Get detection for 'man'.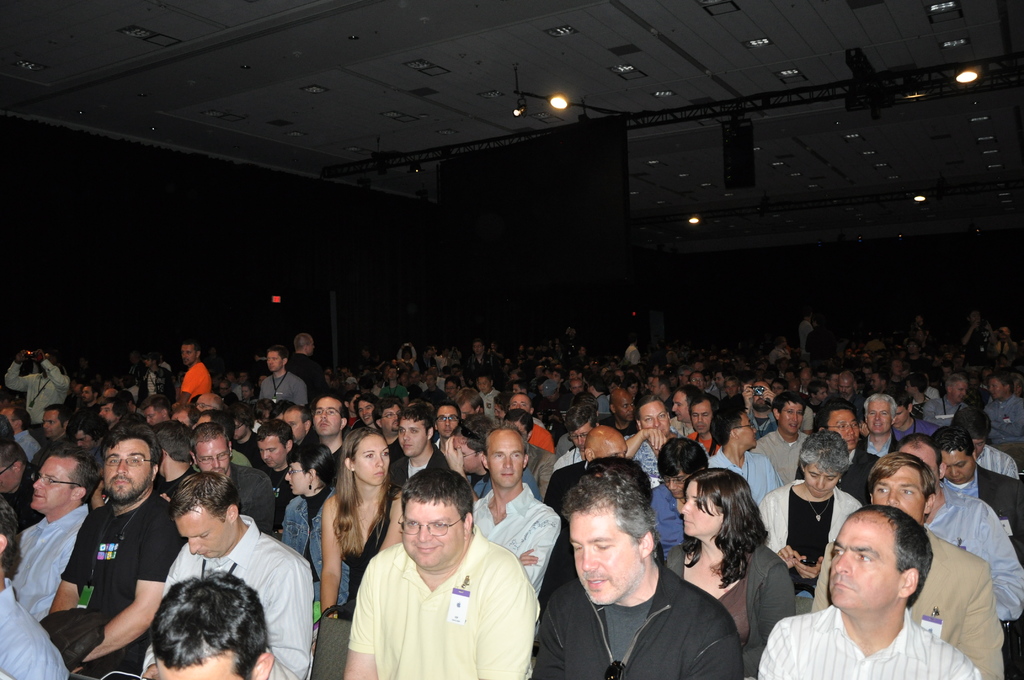
Detection: <bbox>388, 403, 449, 492</bbox>.
